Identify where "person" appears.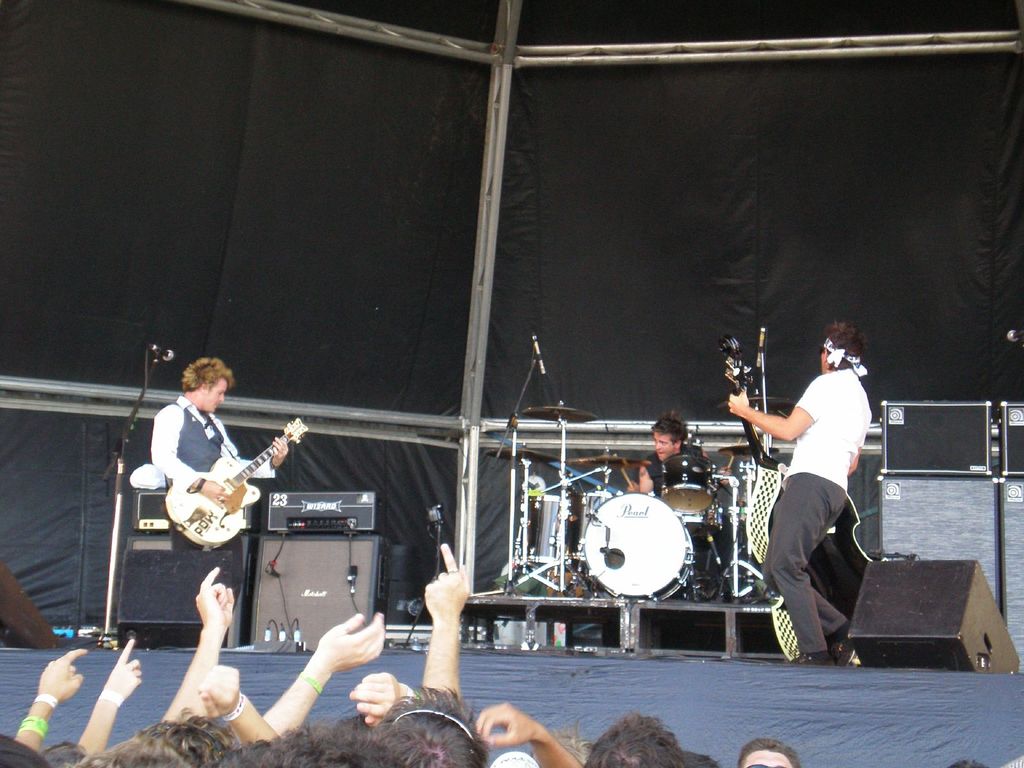
Appears at 149/349/288/547.
